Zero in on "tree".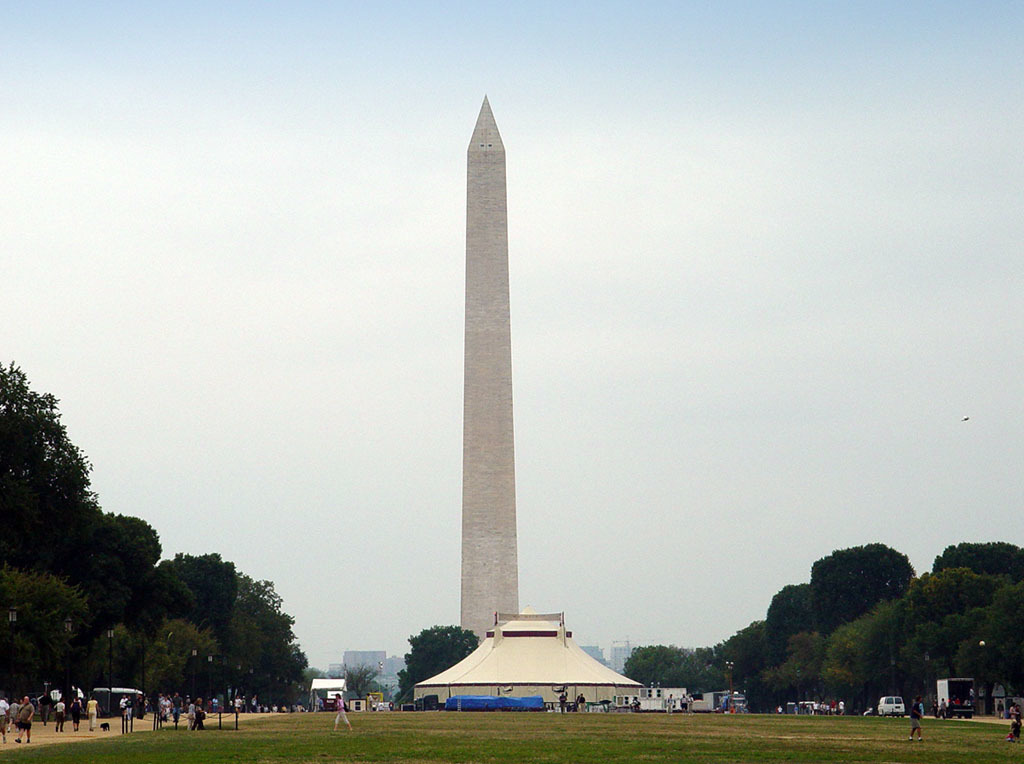
Zeroed in: {"x1": 394, "y1": 624, "x2": 475, "y2": 702}.
